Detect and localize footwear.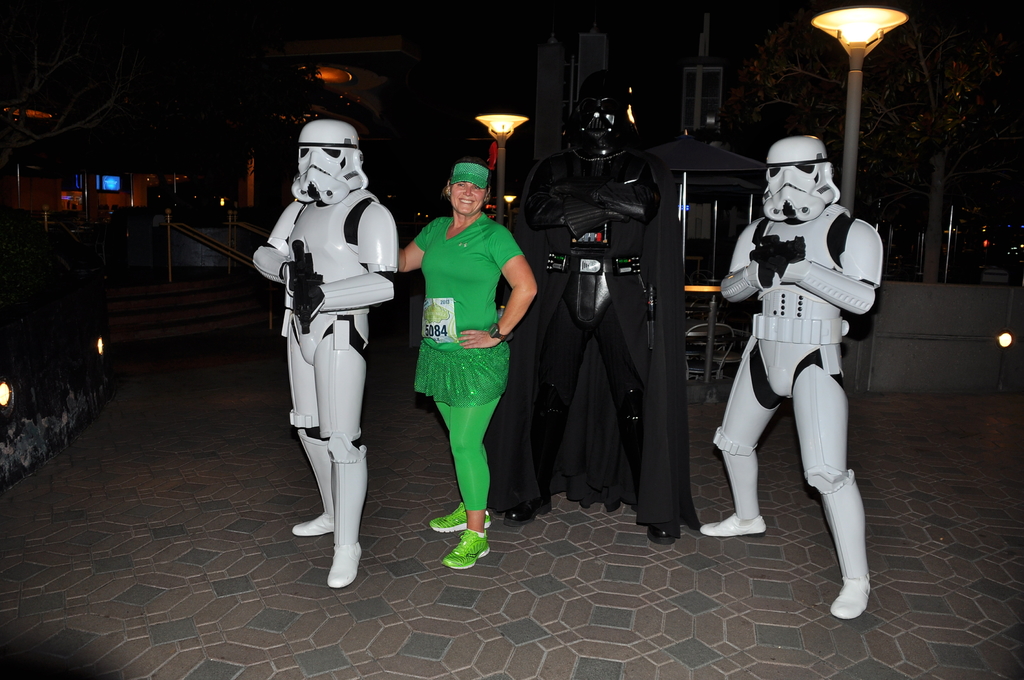
Localized at bbox=[445, 524, 487, 572].
